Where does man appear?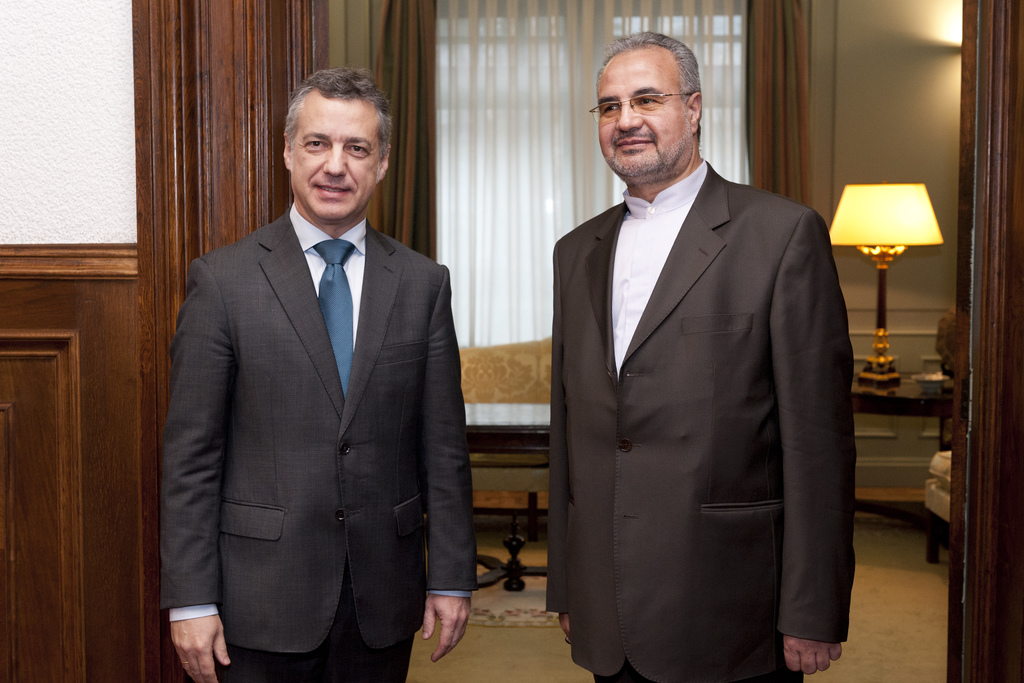
Appears at [left=534, top=26, right=863, bottom=682].
